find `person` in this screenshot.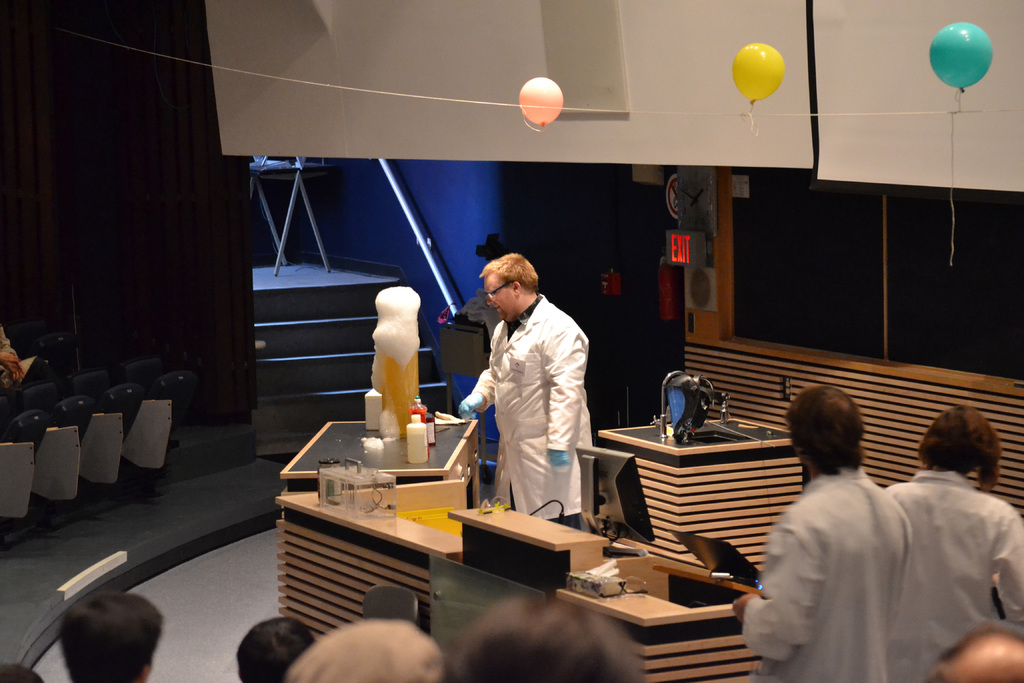
The bounding box for `person` is [459,235,602,556].
